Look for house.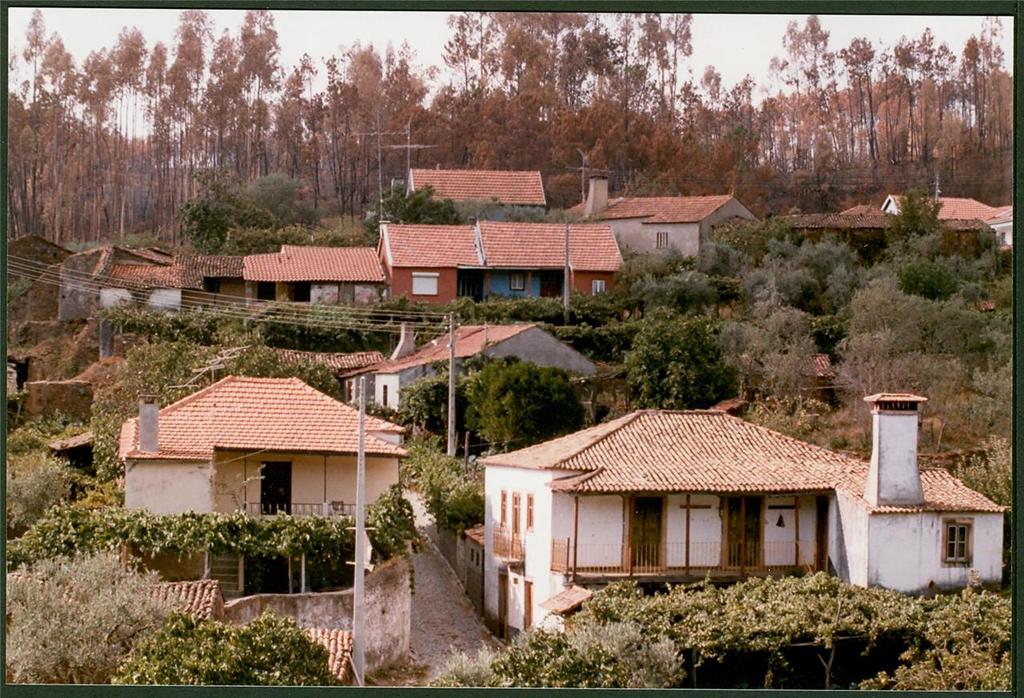
Found: bbox=(394, 310, 595, 398).
